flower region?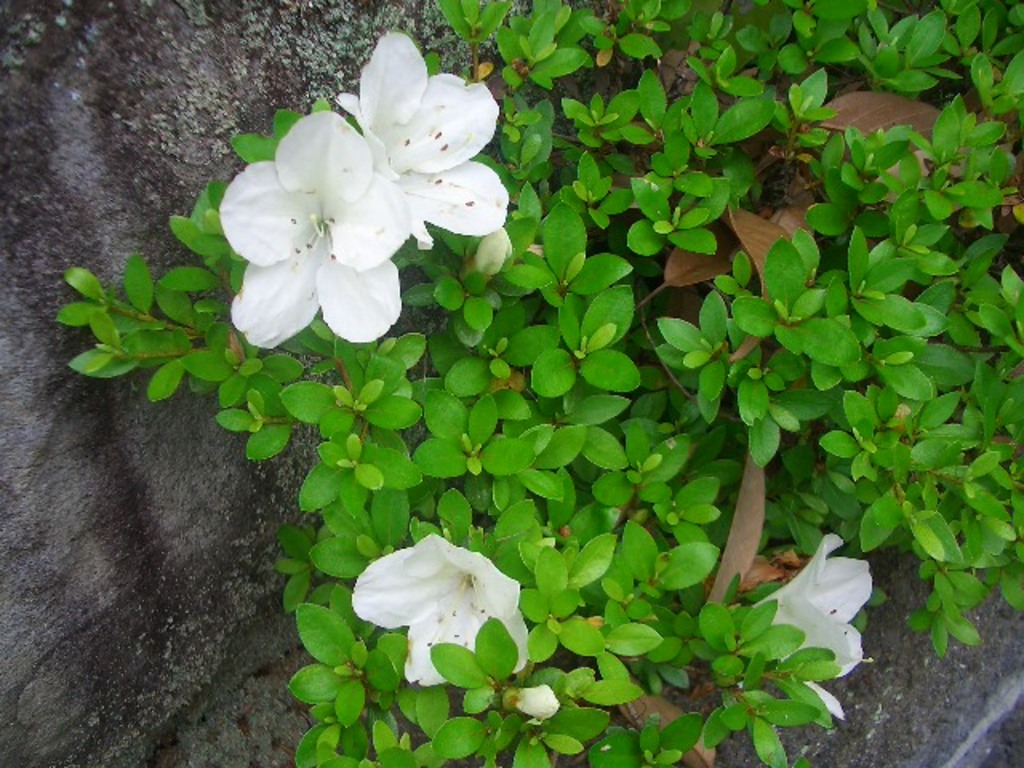
(x1=226, y1=109, x2=414, y2=354)
